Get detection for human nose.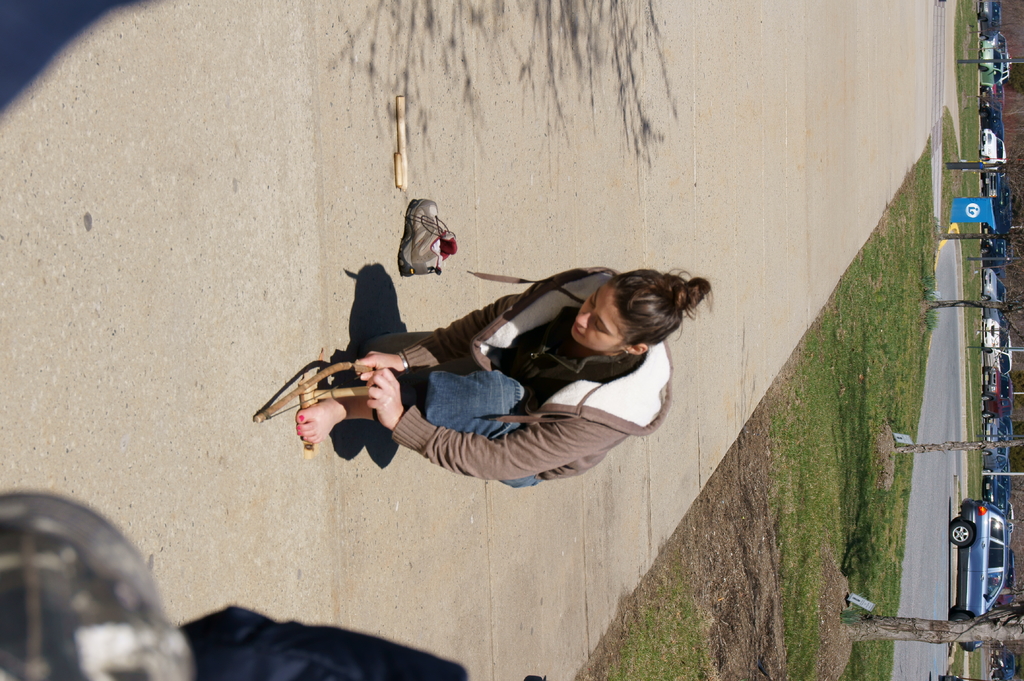
Detection: (575, 309, 589, 332).
